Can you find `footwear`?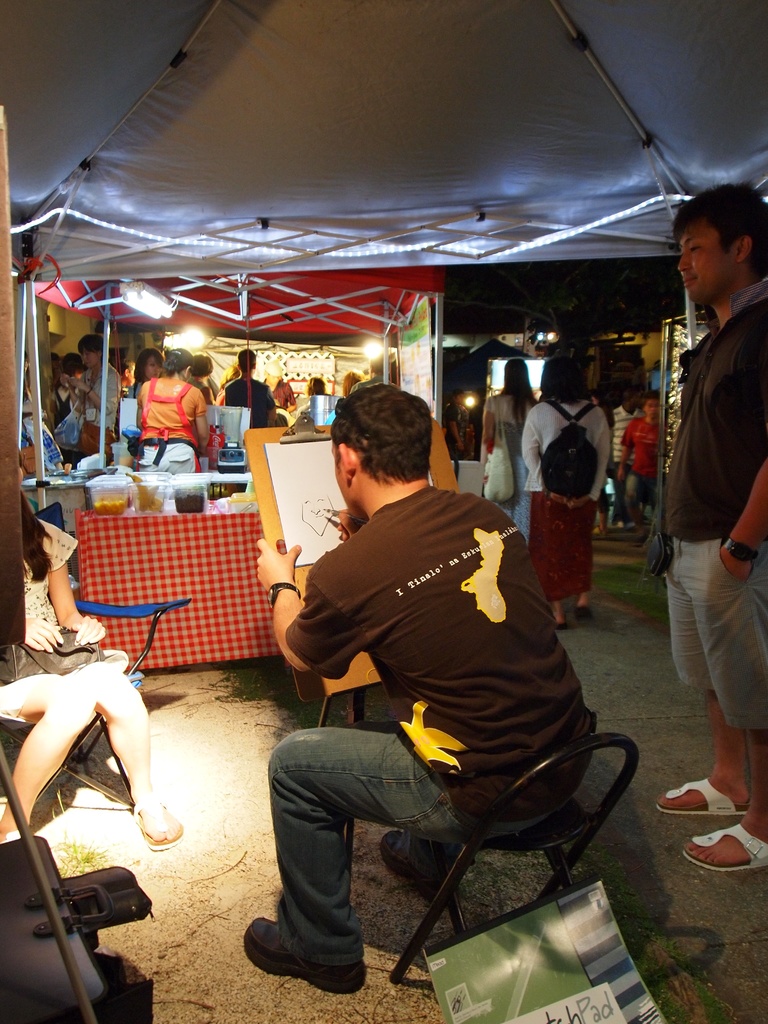
Yes, bounding box: box=[134, 808, 186, 835].
